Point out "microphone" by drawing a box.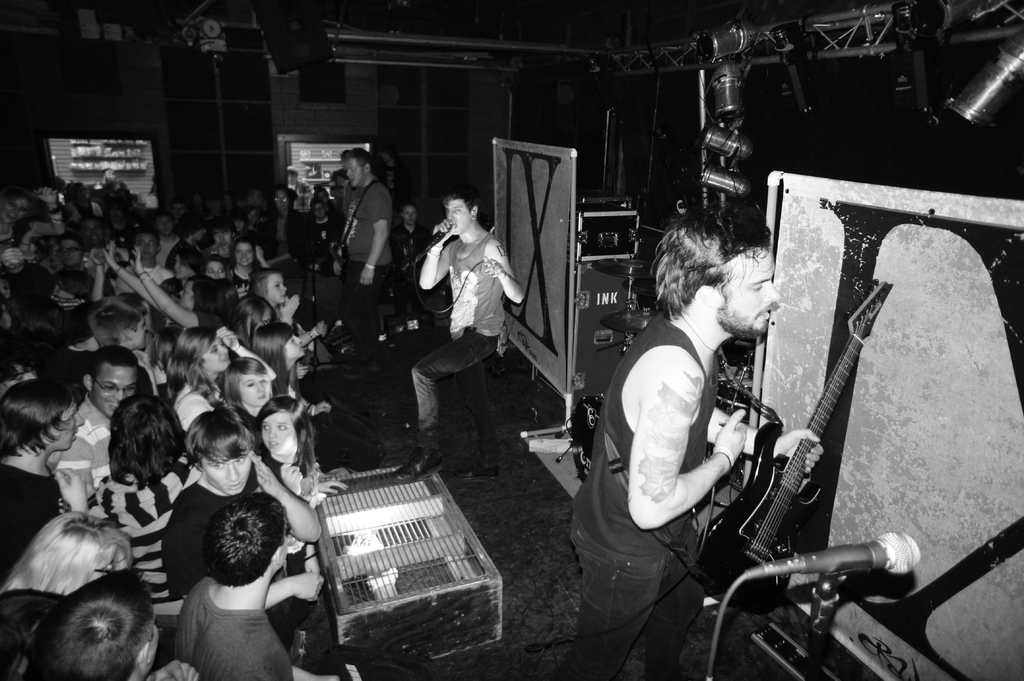
pyautogui.locateOnScreen(410, 216, 458, 264).
